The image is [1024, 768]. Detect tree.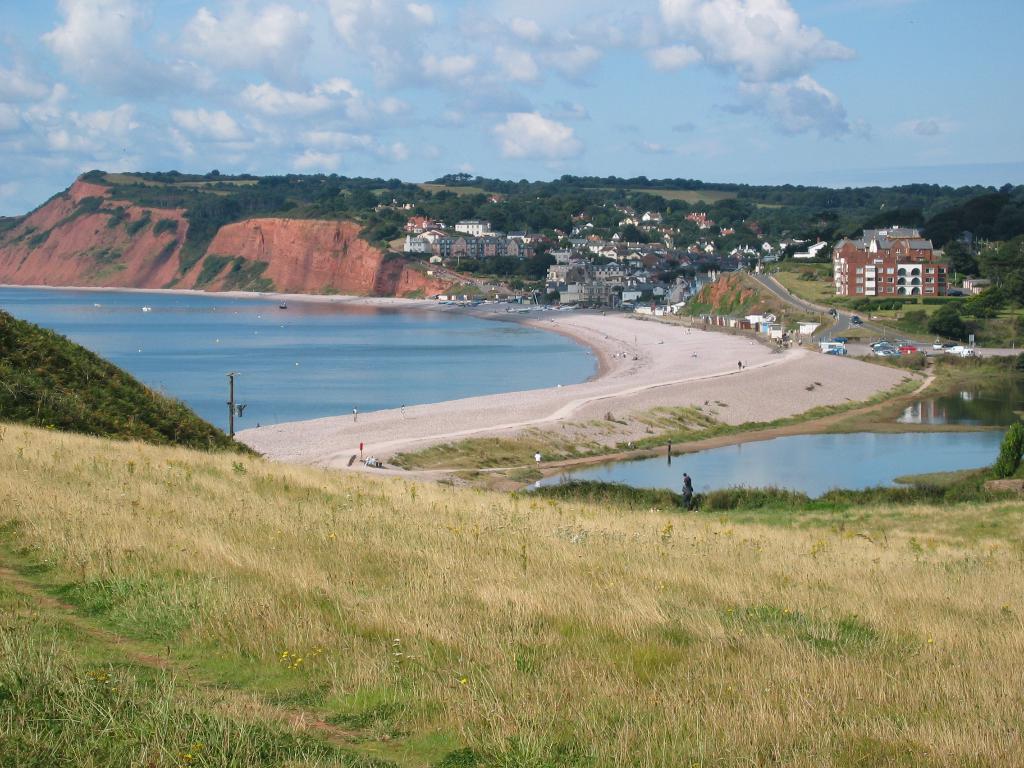
Detection: x1=403 y1=181 x2=428 y2=206.
